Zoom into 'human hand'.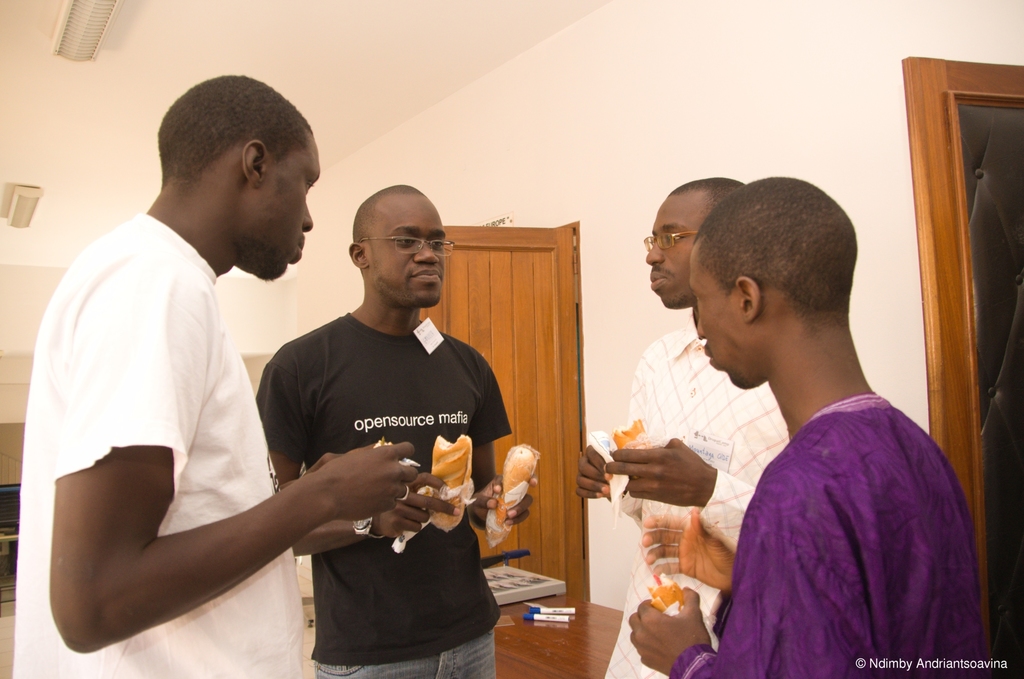
Zoom target: 468,473,538,529.
